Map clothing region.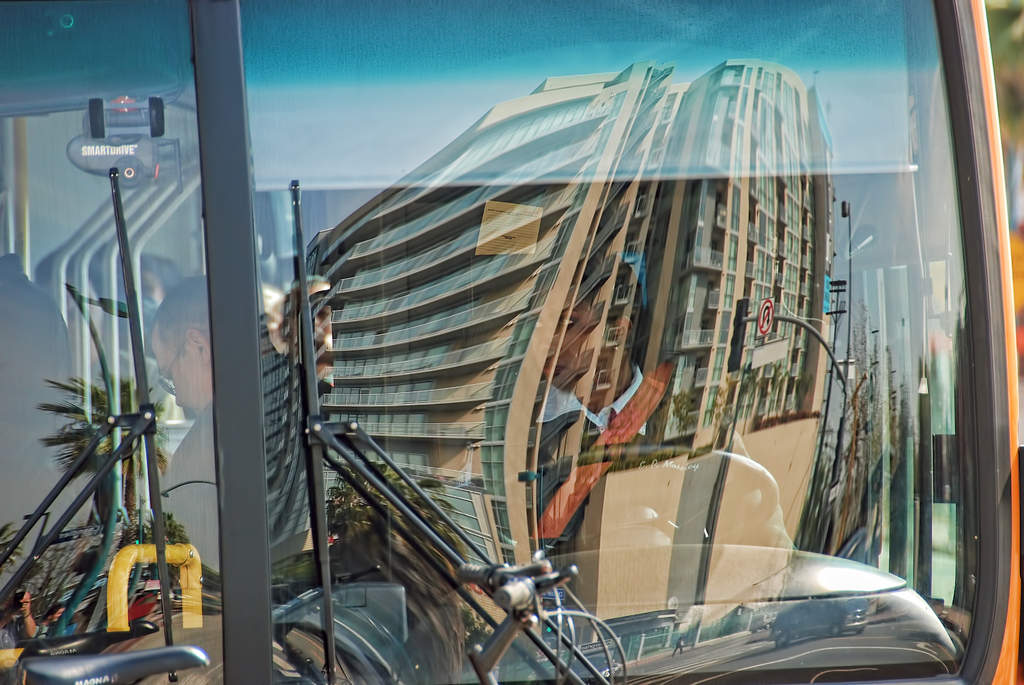
Mapped to (449, 368, 760, 609).
